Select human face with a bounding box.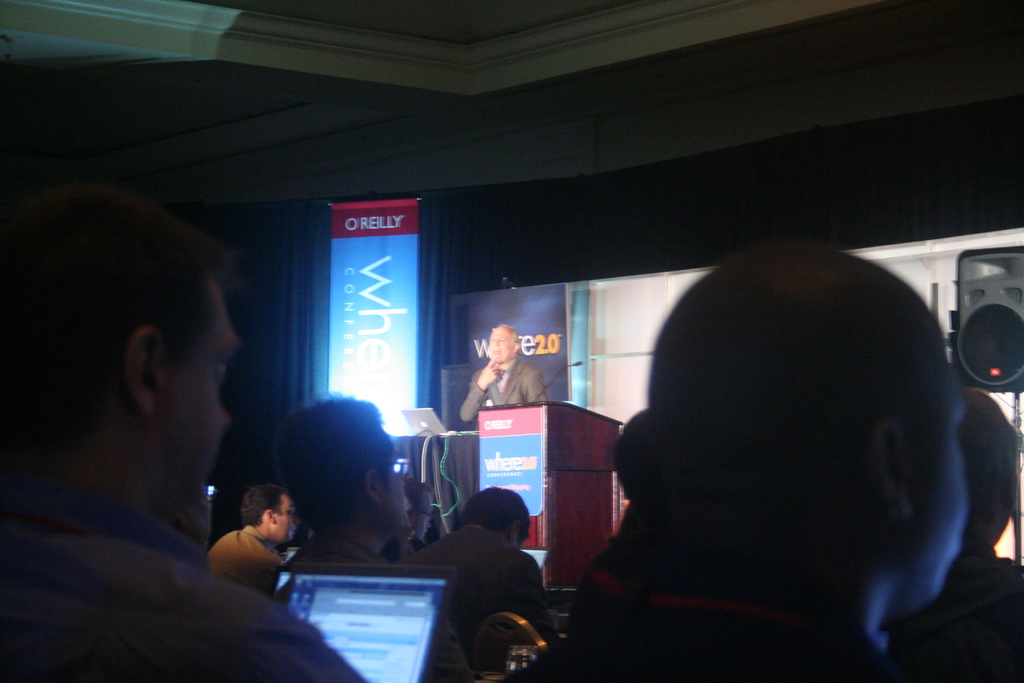
x1=153 y1=292 x2=232 y2=532.
